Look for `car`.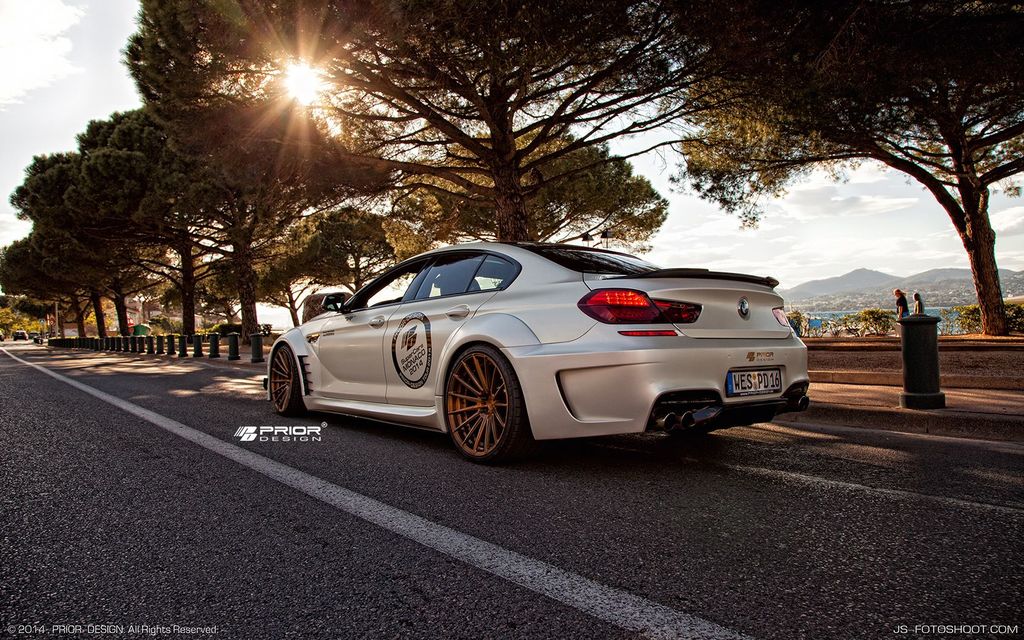
Found: 260,237,819,460.
